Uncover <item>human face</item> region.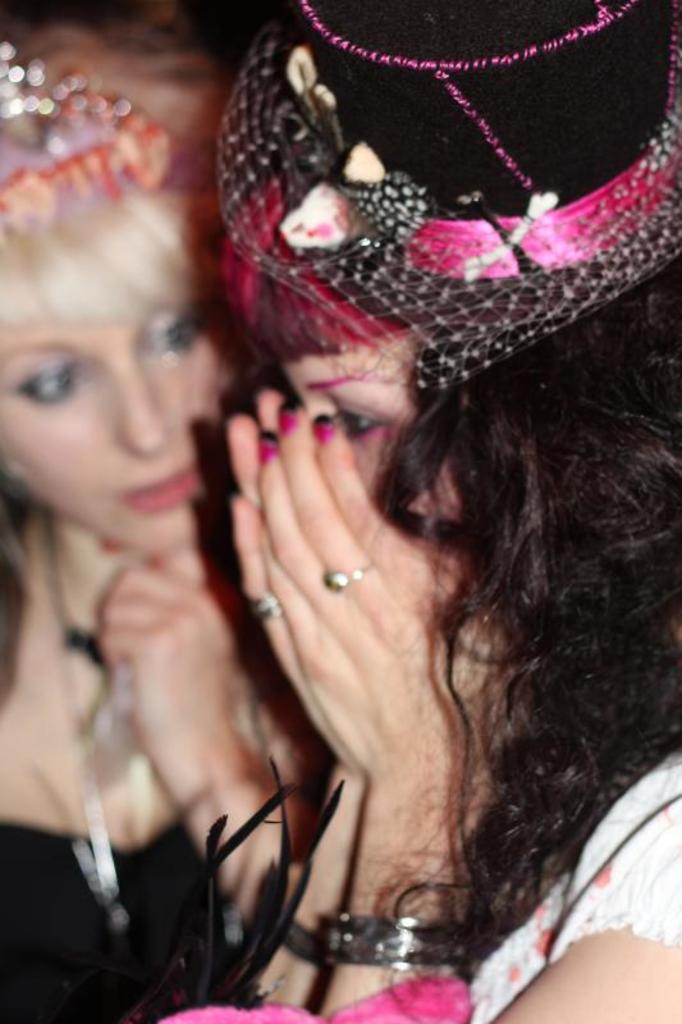
Uncovered: bbox(282, 342, 472, 538).
